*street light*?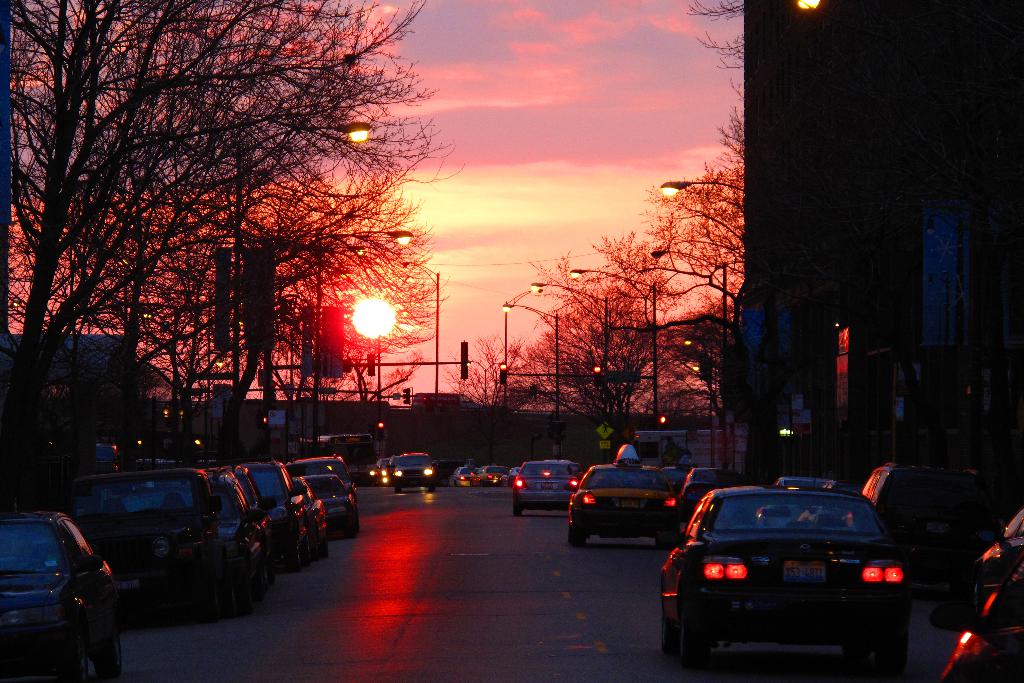
locate(398, 258, 443, 394)
